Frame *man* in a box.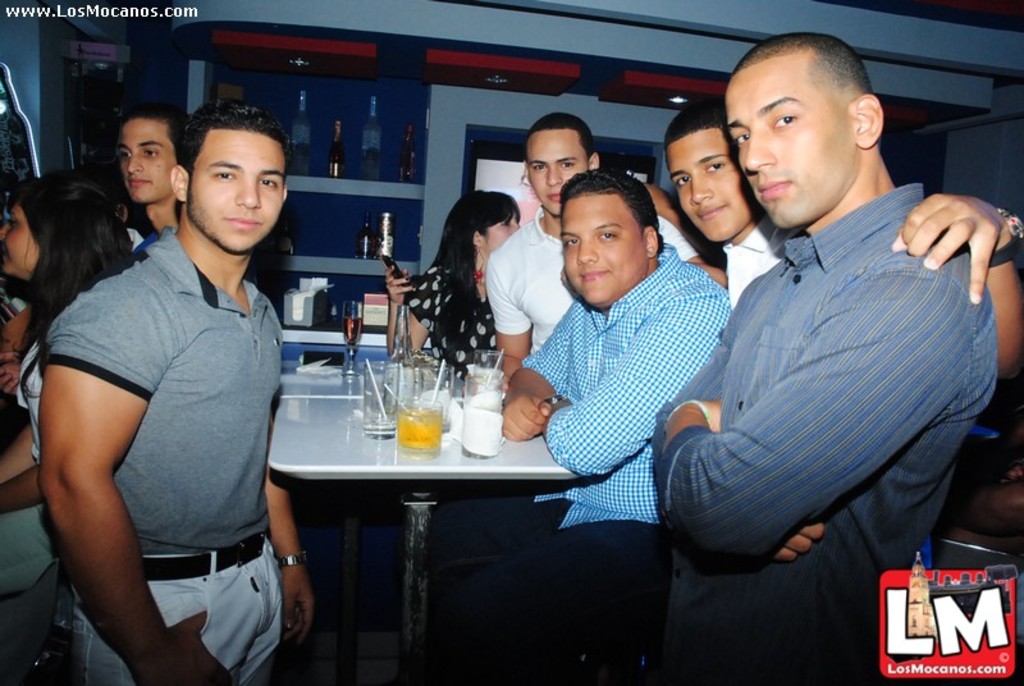
[471,109,740,385].
